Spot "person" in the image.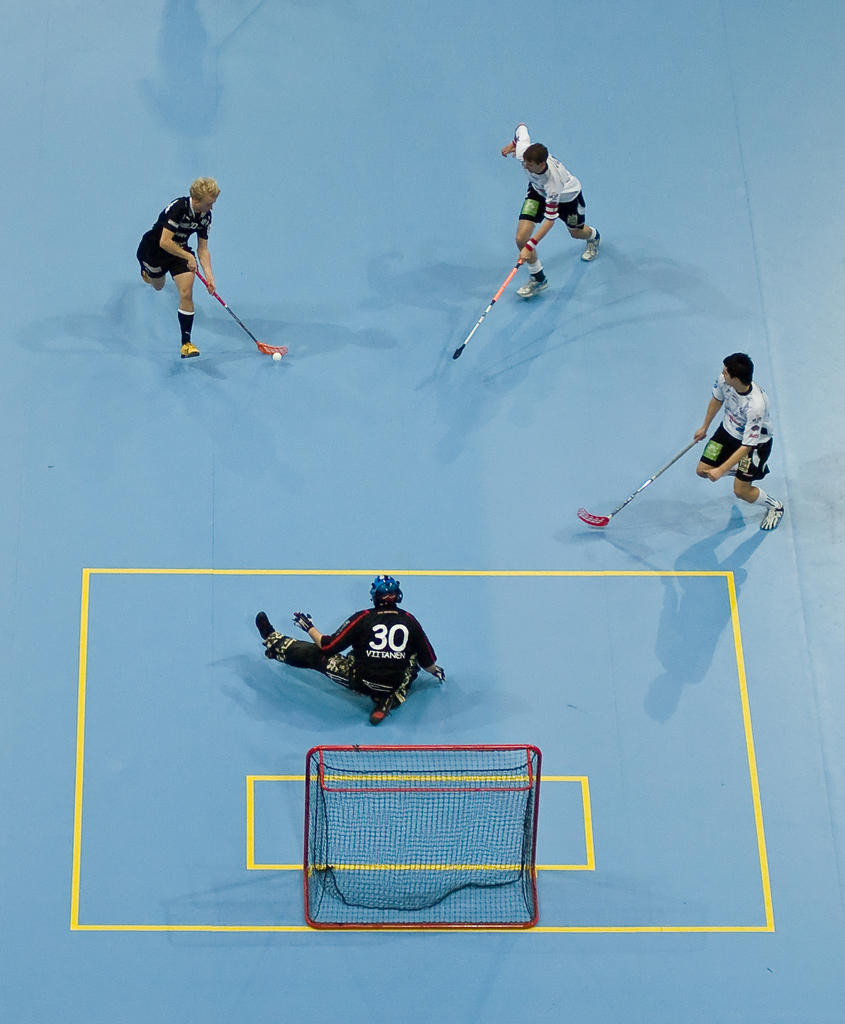
"person" found at 498, 118, 601, 299.
